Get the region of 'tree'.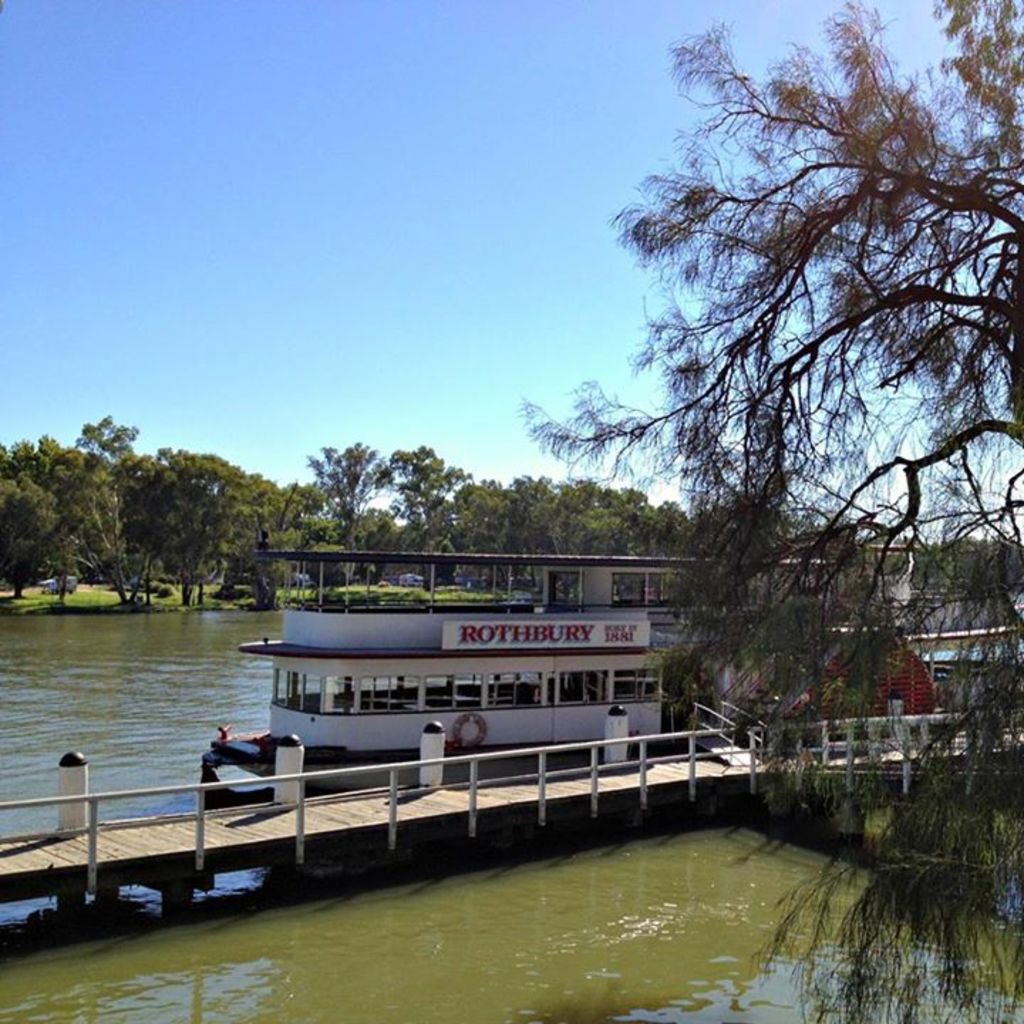
bbox(518, 0, 1023, 1020).
